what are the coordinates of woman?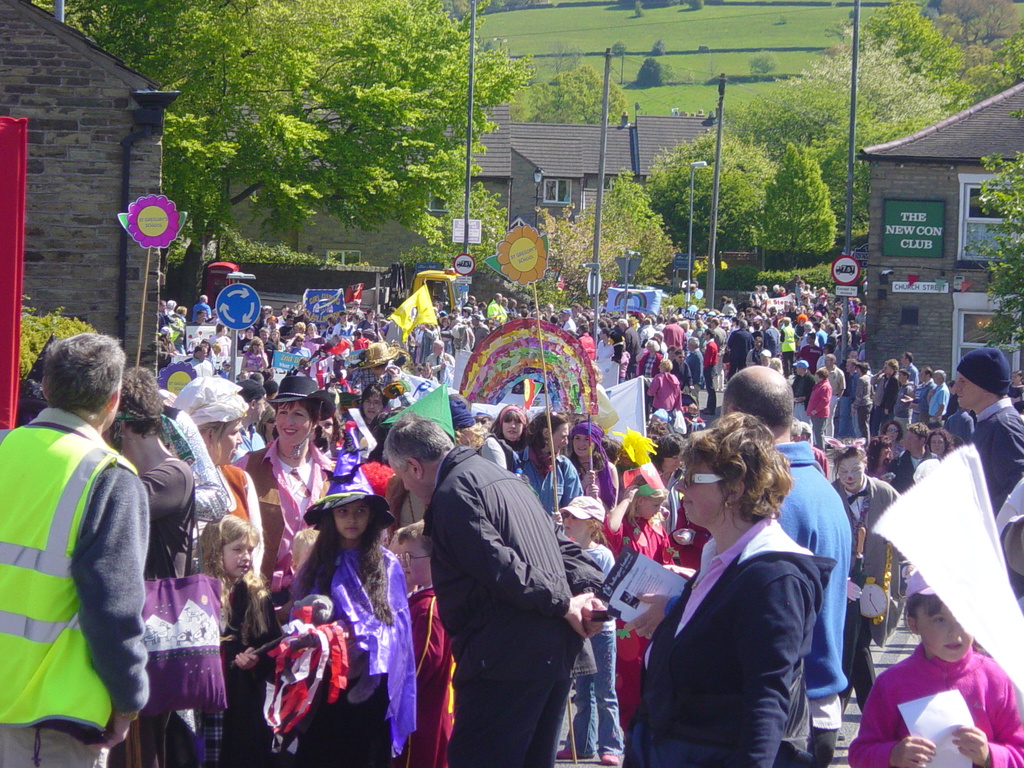
rect(212, 321, 233, 355).
